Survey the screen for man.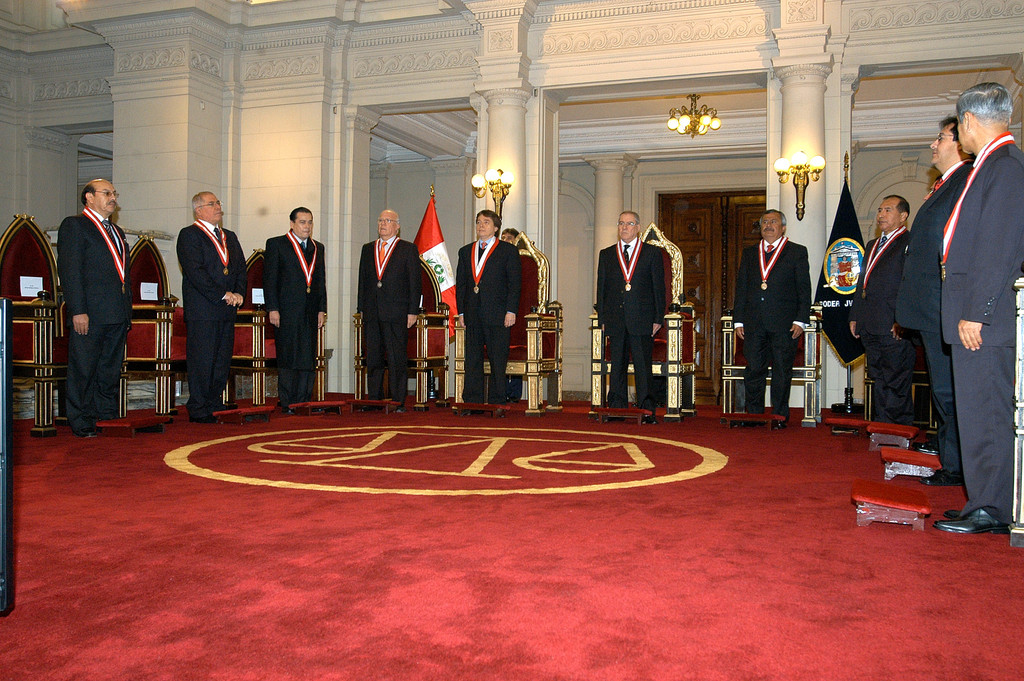
Survey found: (356,211,419,411).
